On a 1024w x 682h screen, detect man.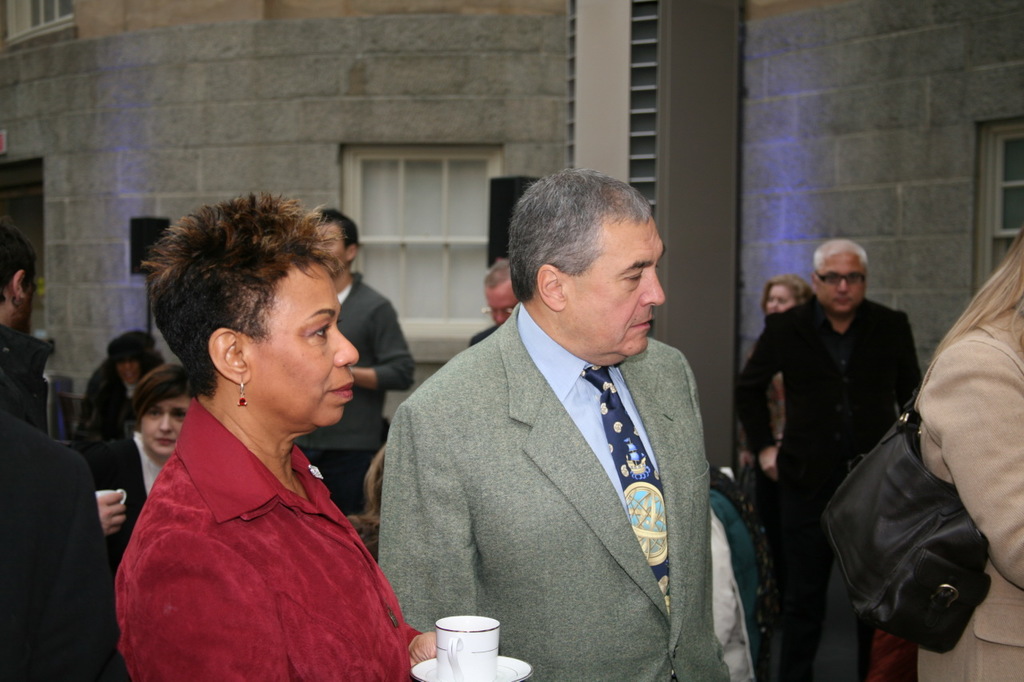
[733,238,926,681].
